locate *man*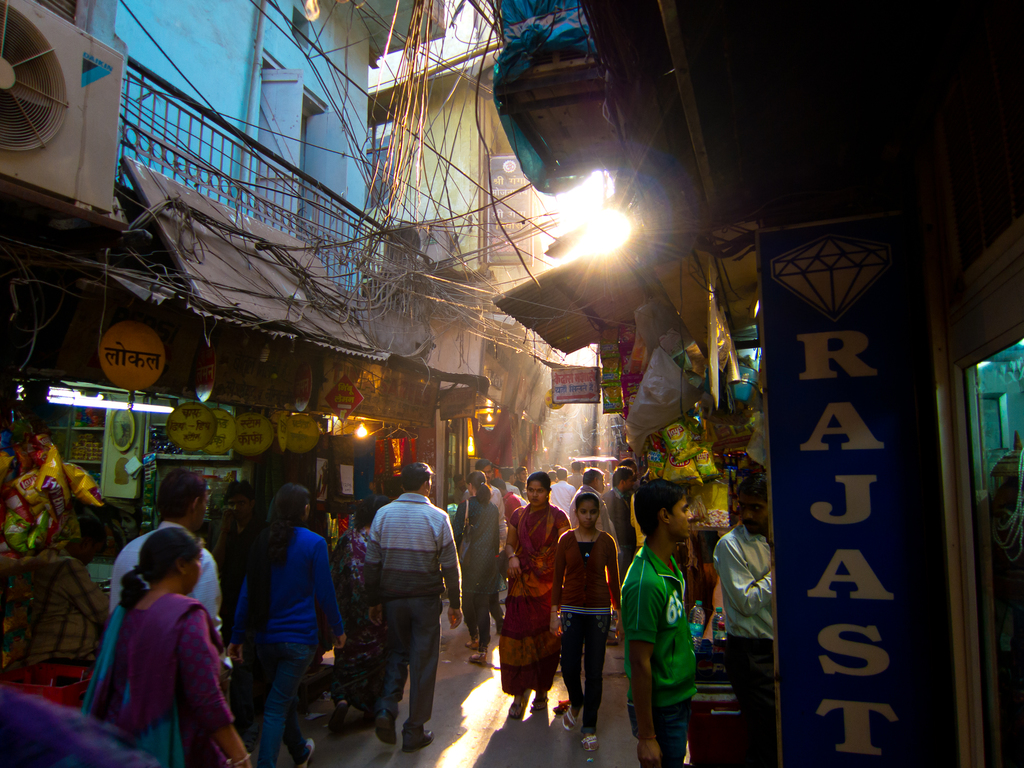
571,465,617,643
